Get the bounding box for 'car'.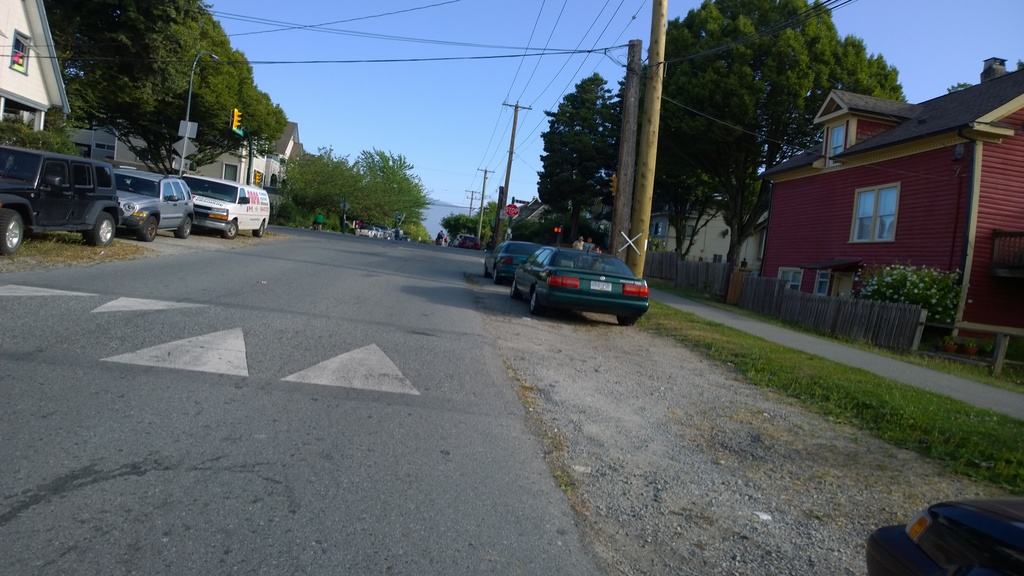
[483, 243, 543, 285].
